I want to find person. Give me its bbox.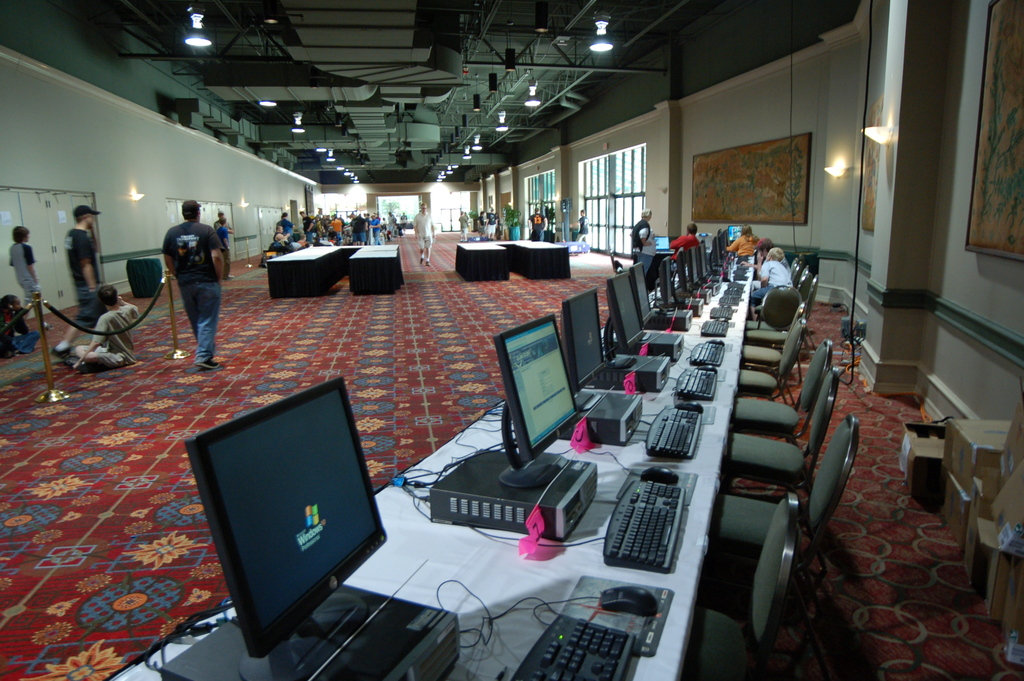
{"x1": 58, "y1": 206, "x2": 100, "y2": 361}.
